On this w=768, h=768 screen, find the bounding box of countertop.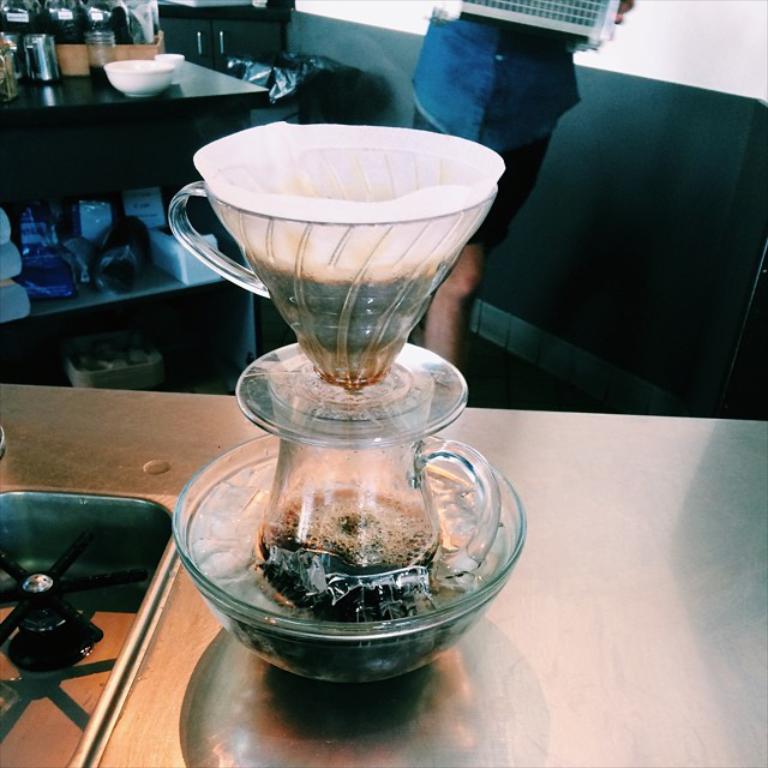
Bounding box: (0, 30, 280, 402).
